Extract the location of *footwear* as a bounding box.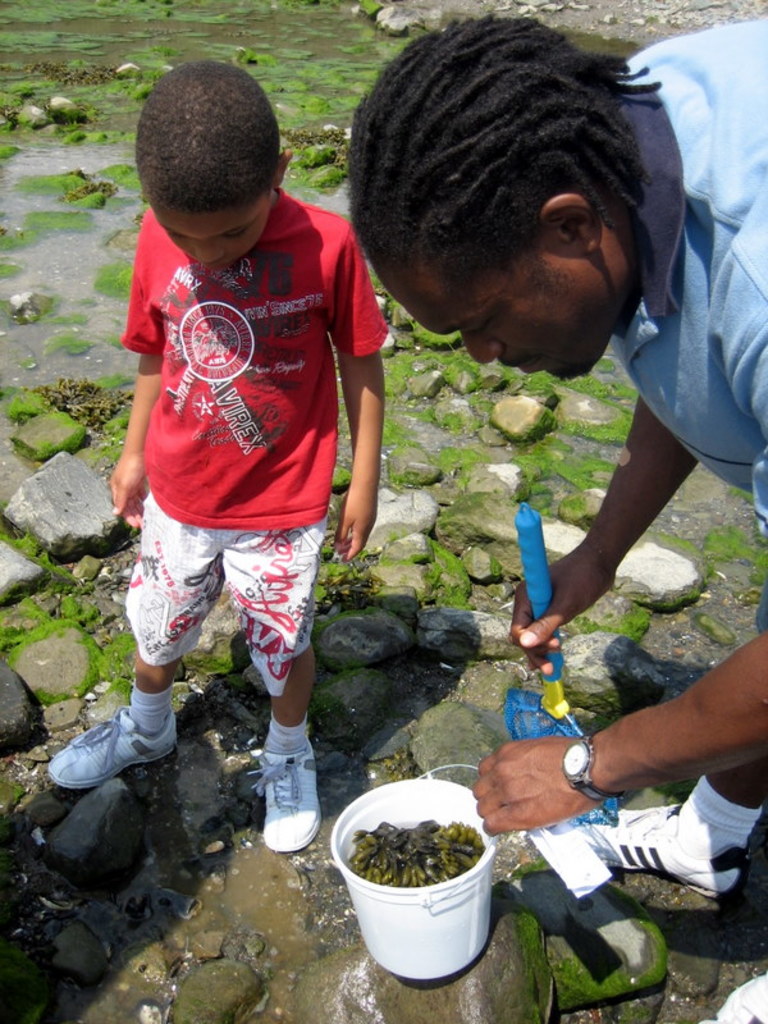
(left=47, top=701, right=172, bottom=796).
